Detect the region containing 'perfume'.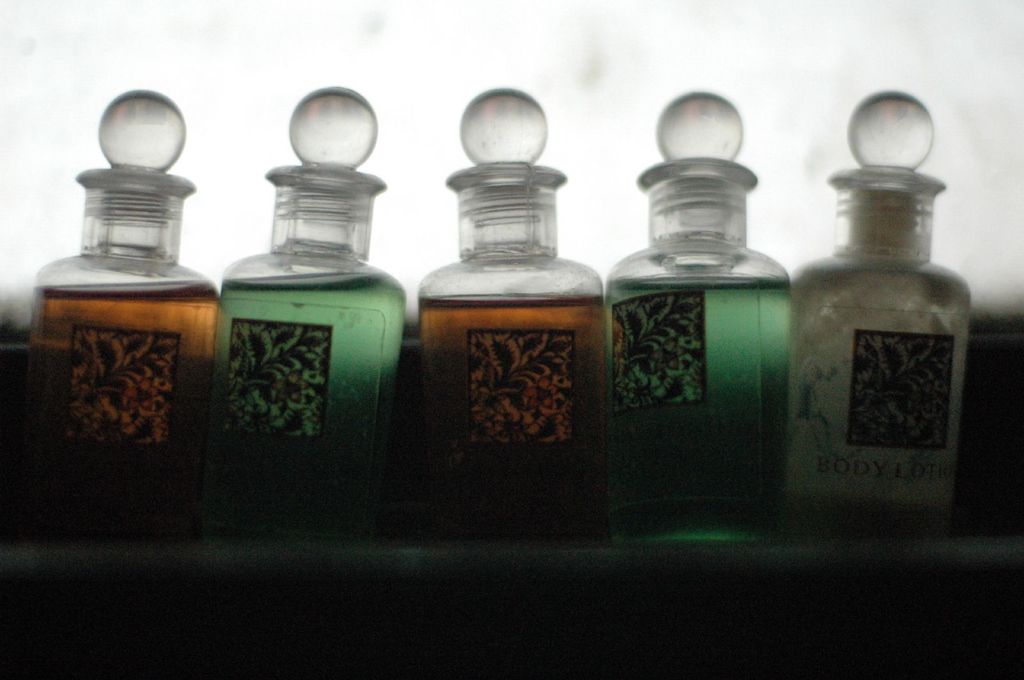
detection(218, 82, 409, 542).
